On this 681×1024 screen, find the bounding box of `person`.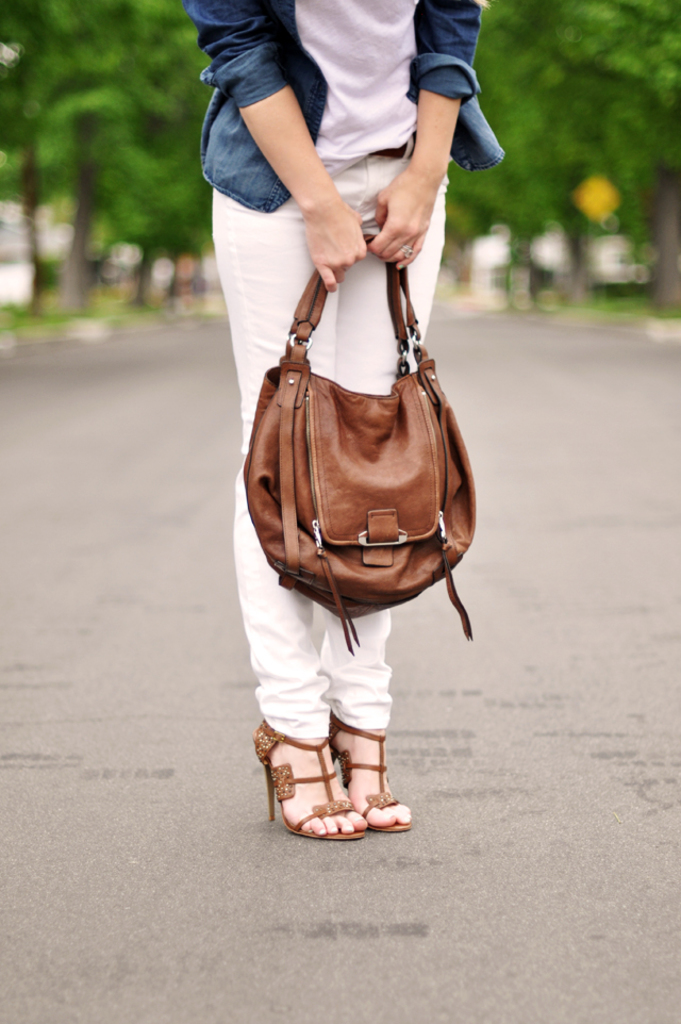
Bounding box: left=185, top=0, right=505, bottom=842.
